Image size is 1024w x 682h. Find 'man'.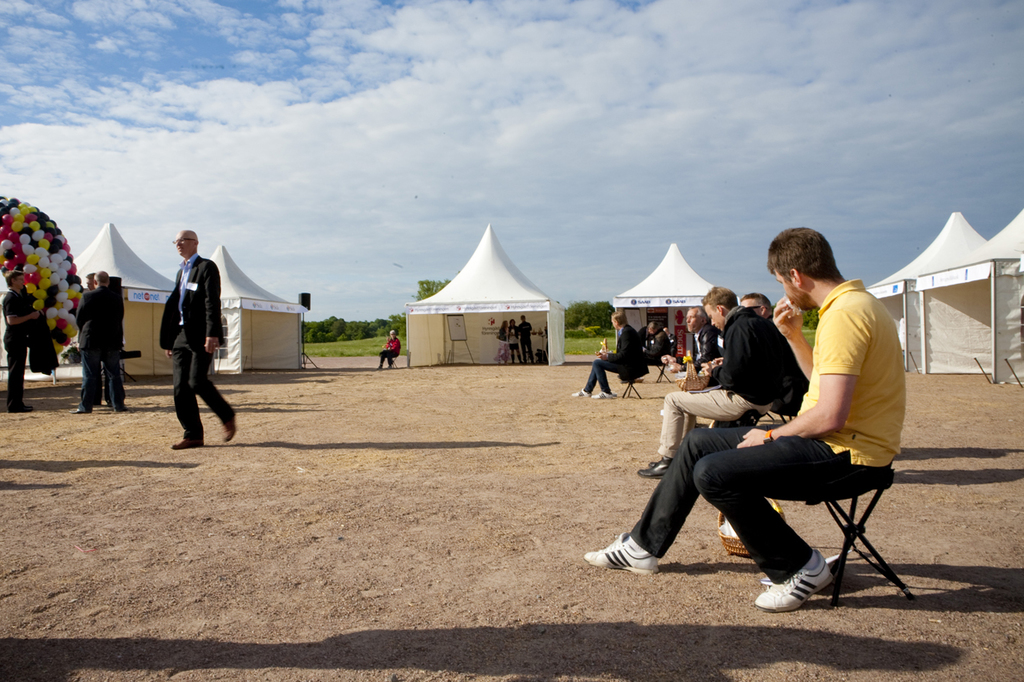
[x1=576, y1=320, x2=641, y2=396].
